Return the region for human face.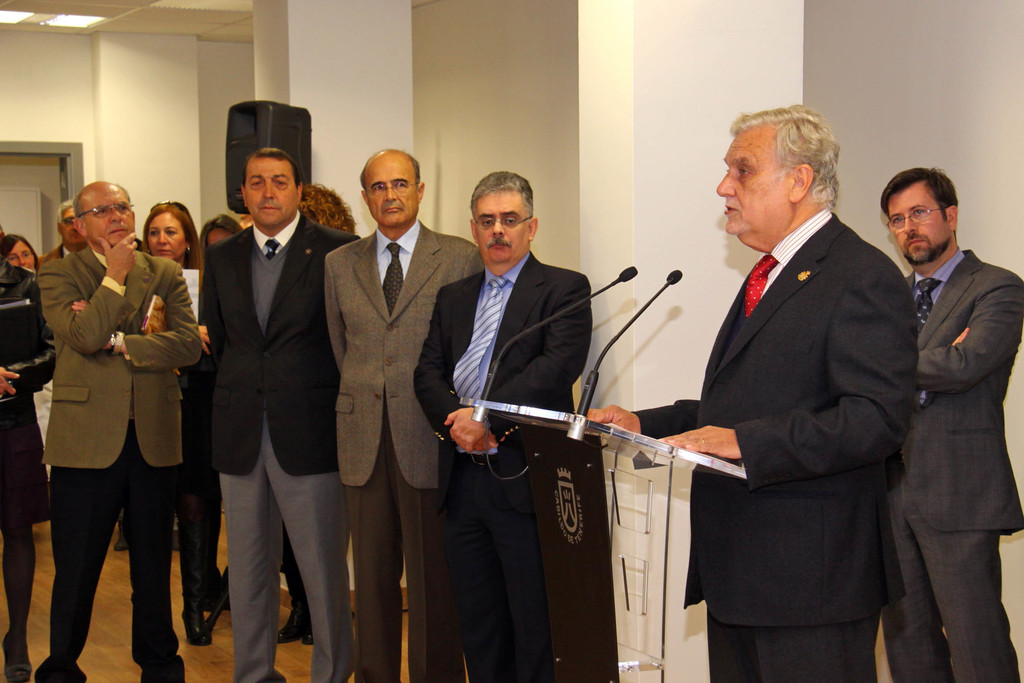
bbox=[88, 183, 136, 245].
